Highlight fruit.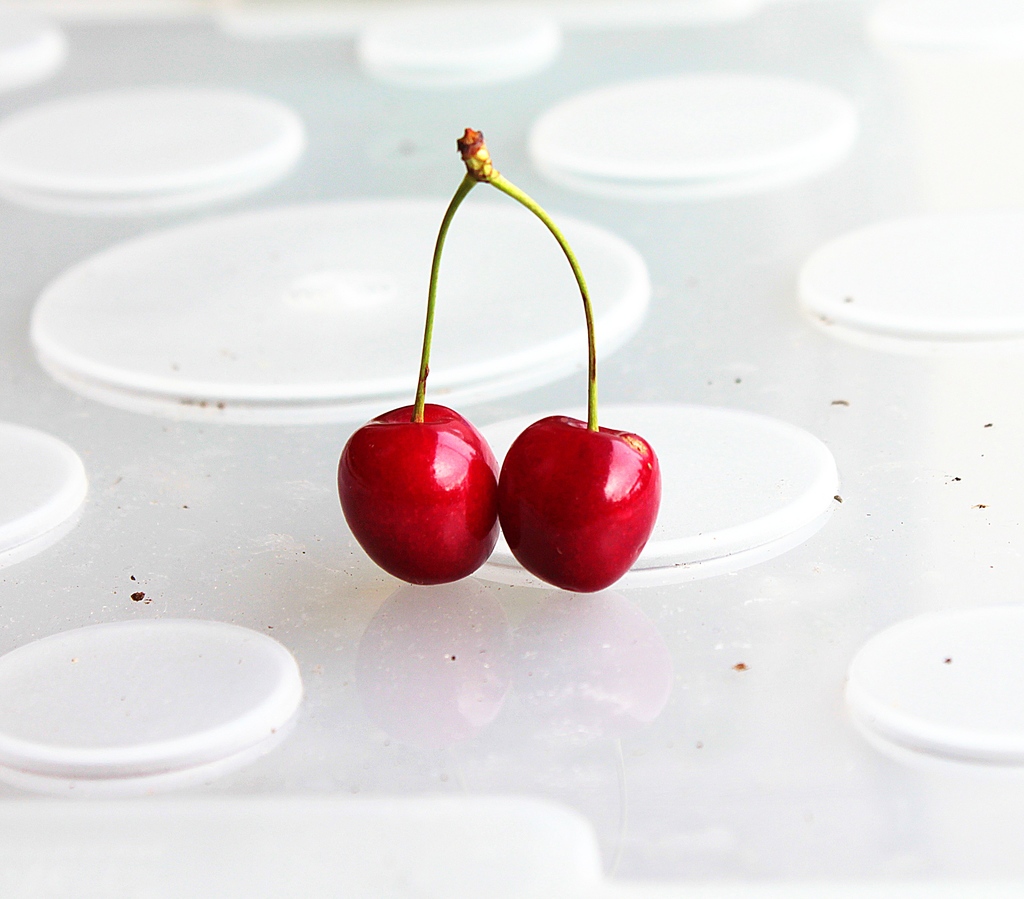
Highlighted region: [left=337, top=403, right=504, bottom=584].
